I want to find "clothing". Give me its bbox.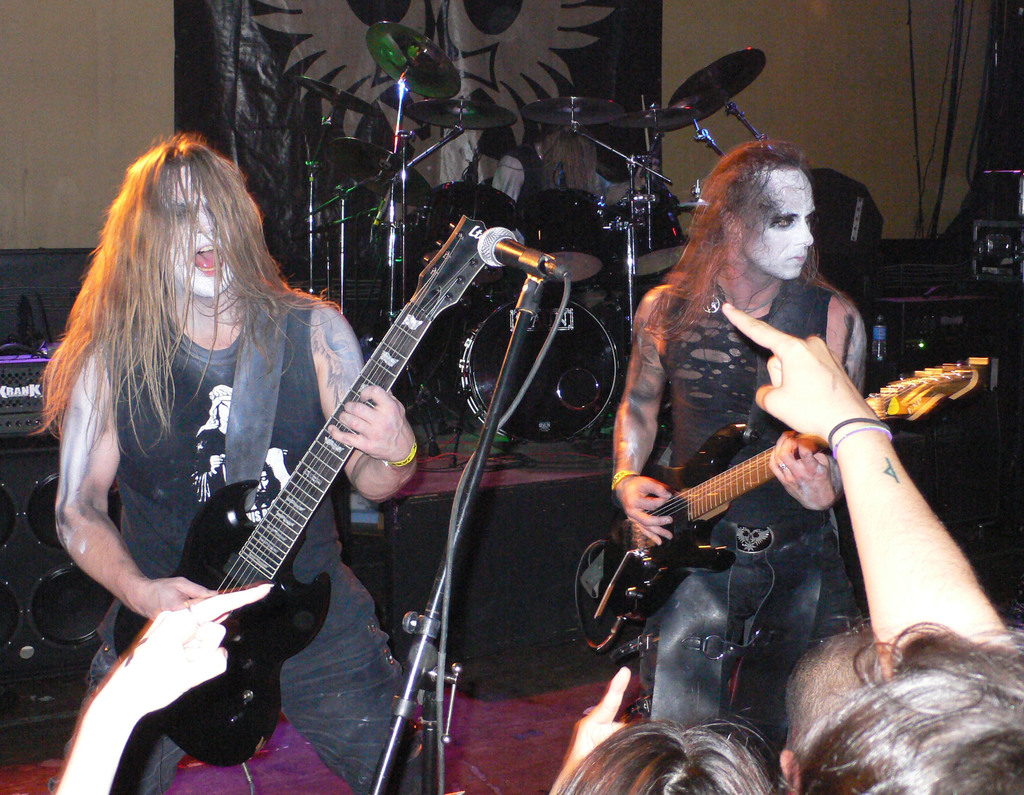
<bbox>67, 258, 455, 794</bbox>.
